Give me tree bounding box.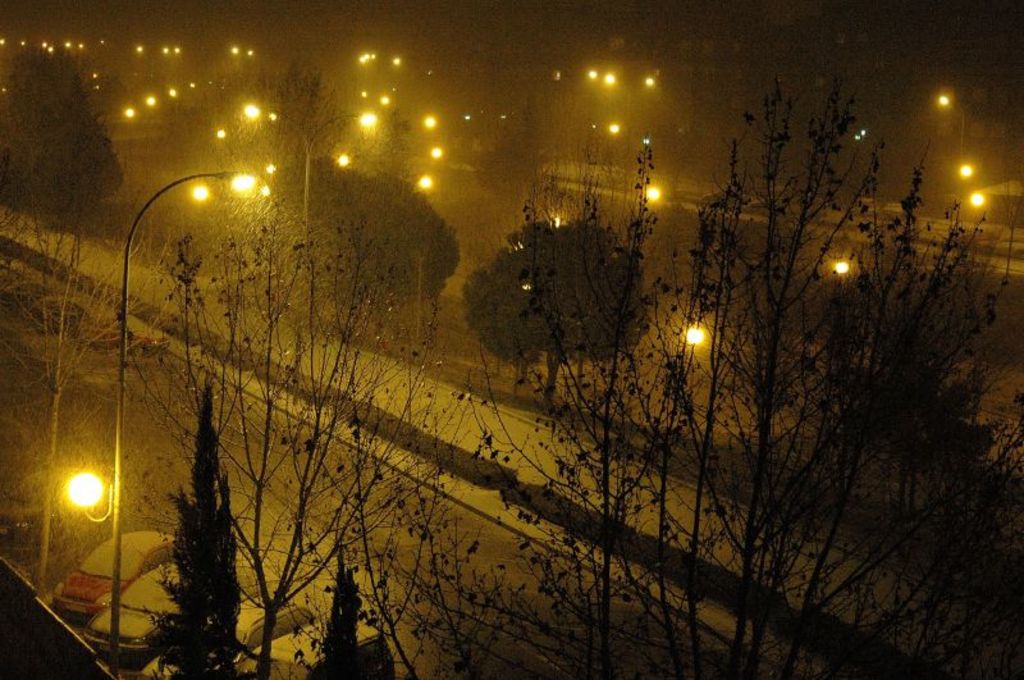
box(3, 42, 125, 228).
